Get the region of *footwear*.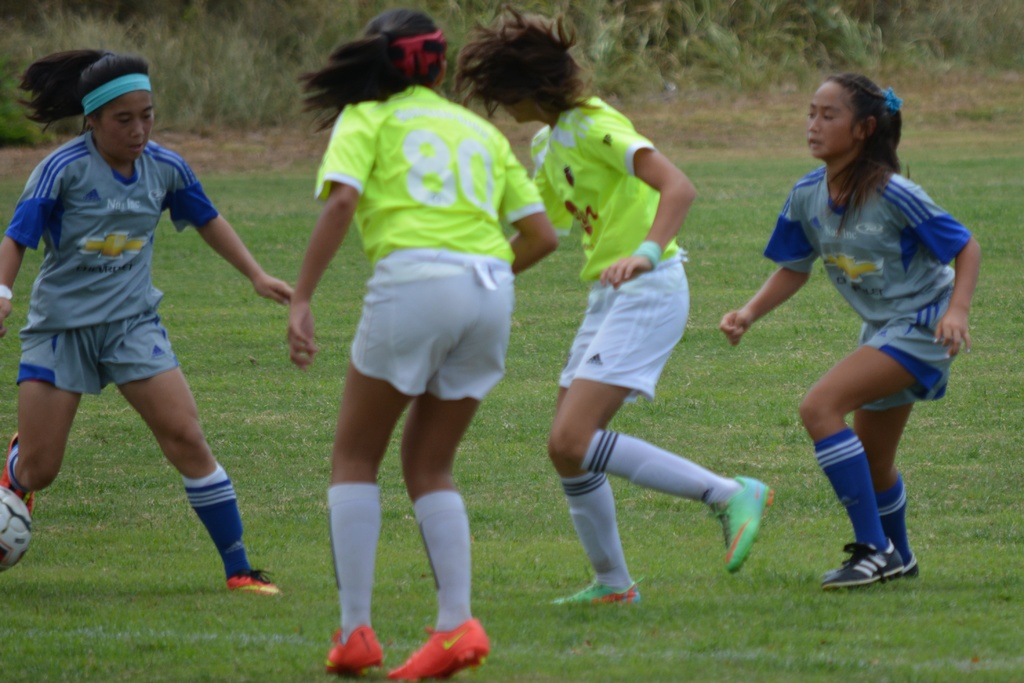
554,580,643,605.
